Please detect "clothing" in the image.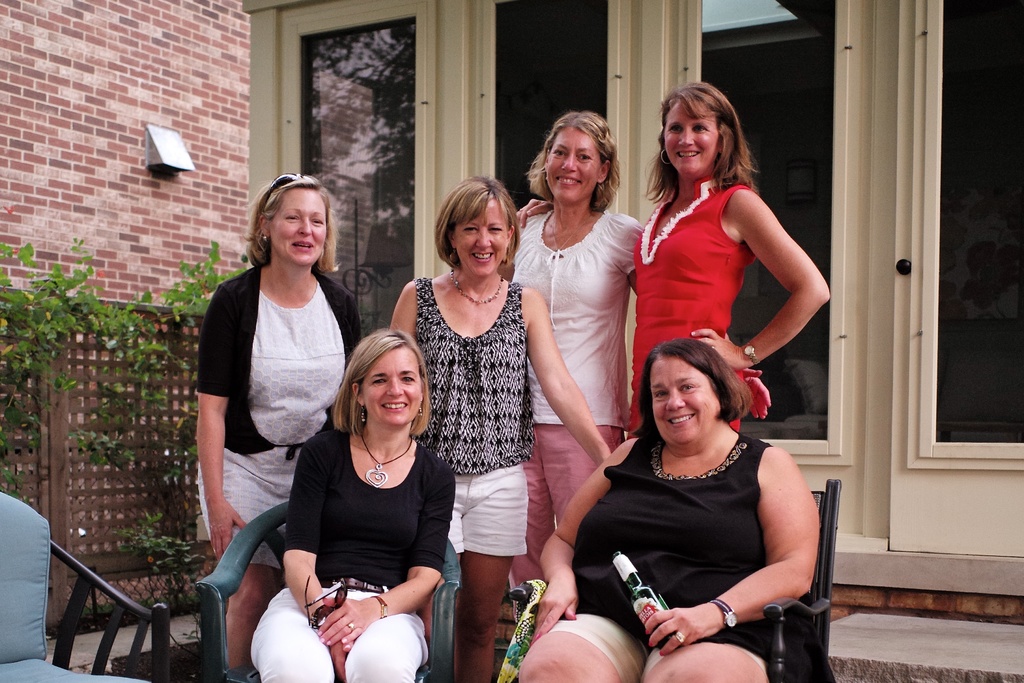
{"left": 544, "top": 185, "right": 603, "bottom": 583}.
